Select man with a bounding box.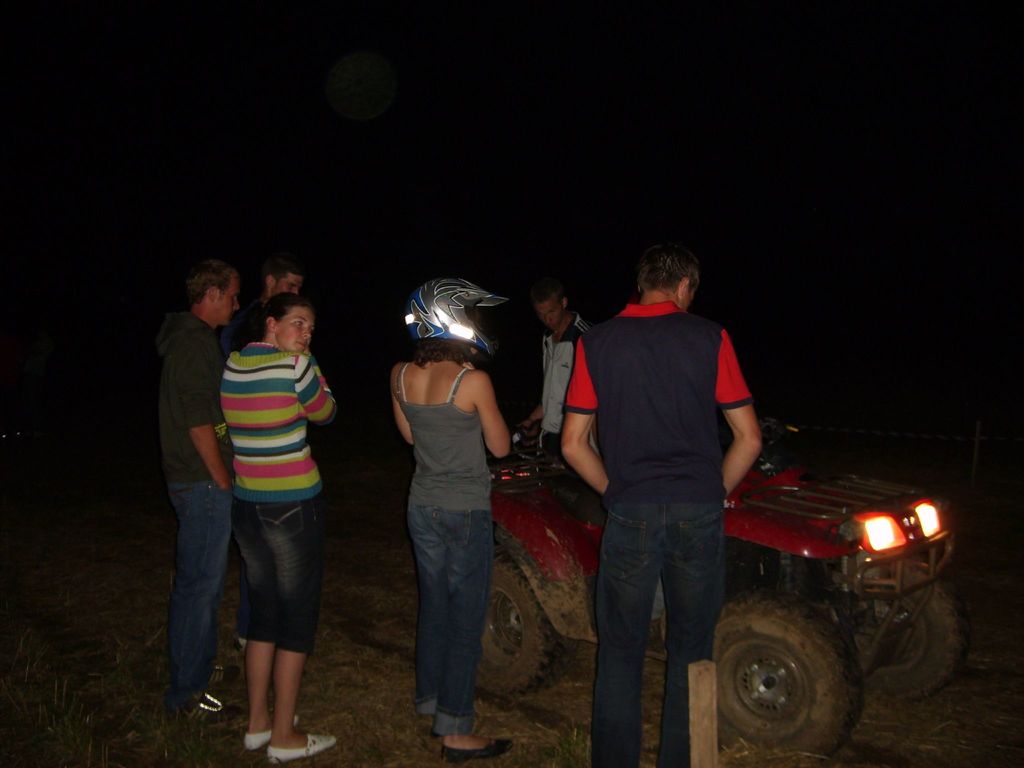
x1=227, y1=262, x2=305, y2=358.
